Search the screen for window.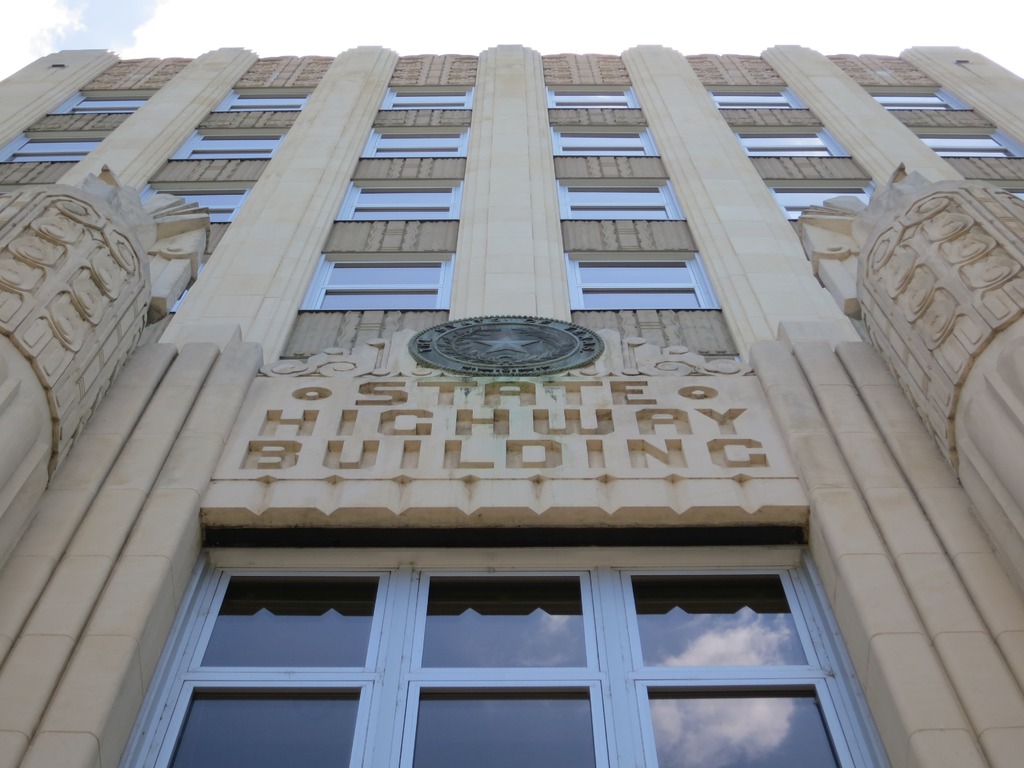
Found at l=208, t=86, r=316, b=113.
